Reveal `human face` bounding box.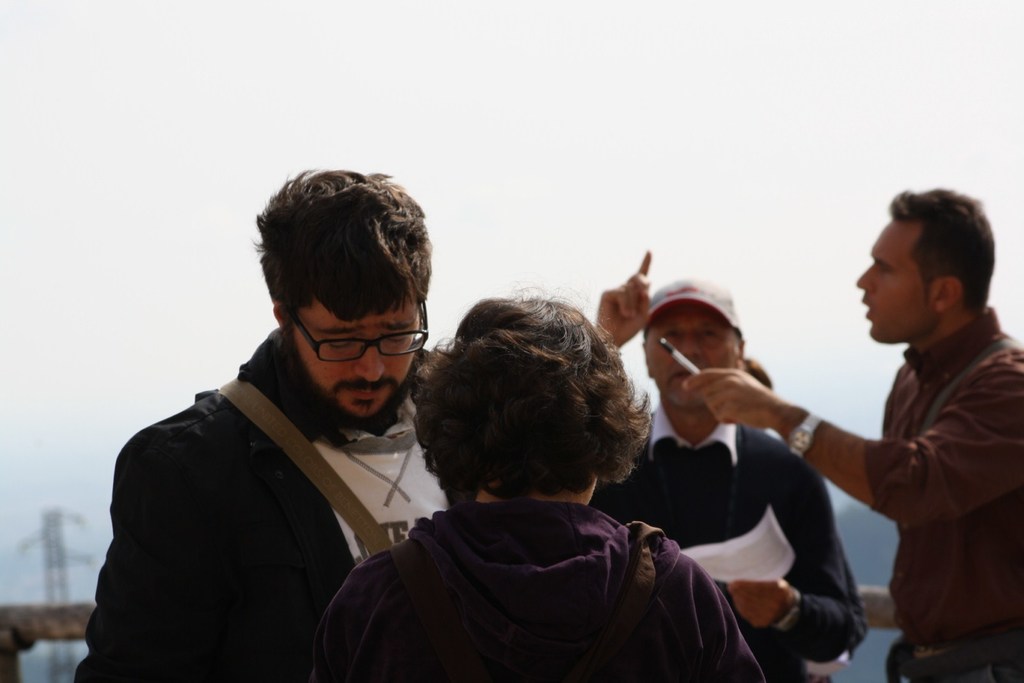
Revealed: Rect(860, 216, 940, 343).
